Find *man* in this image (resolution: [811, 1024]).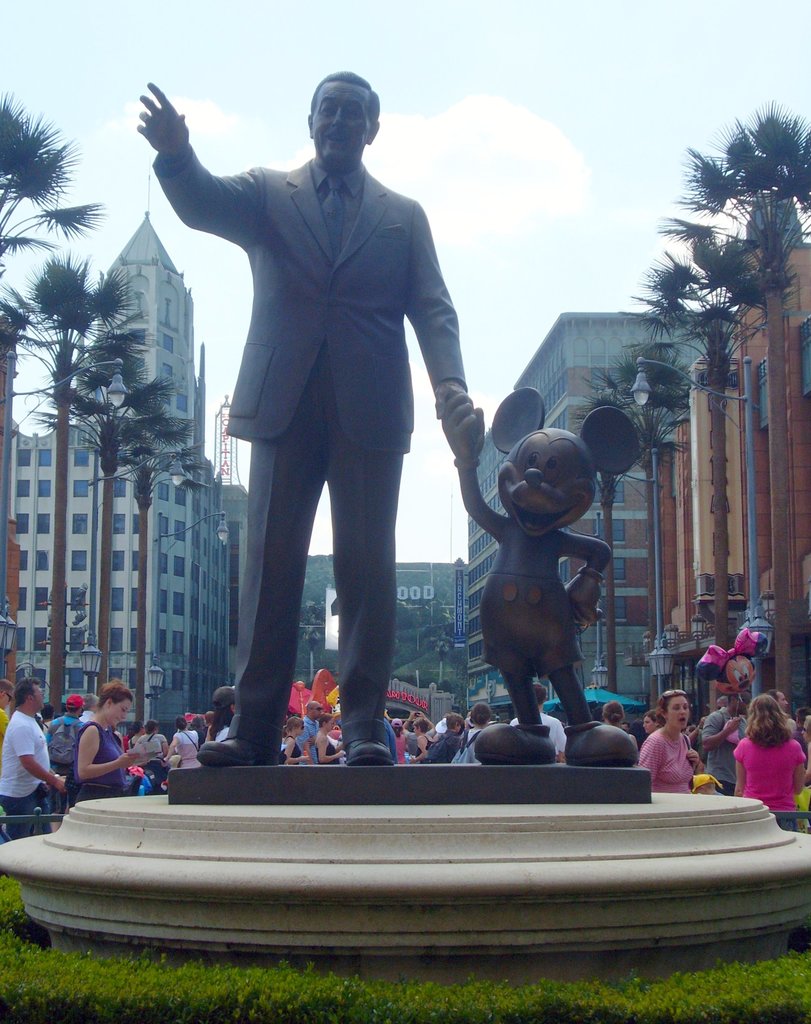
box(152, 70, 501, 767).
